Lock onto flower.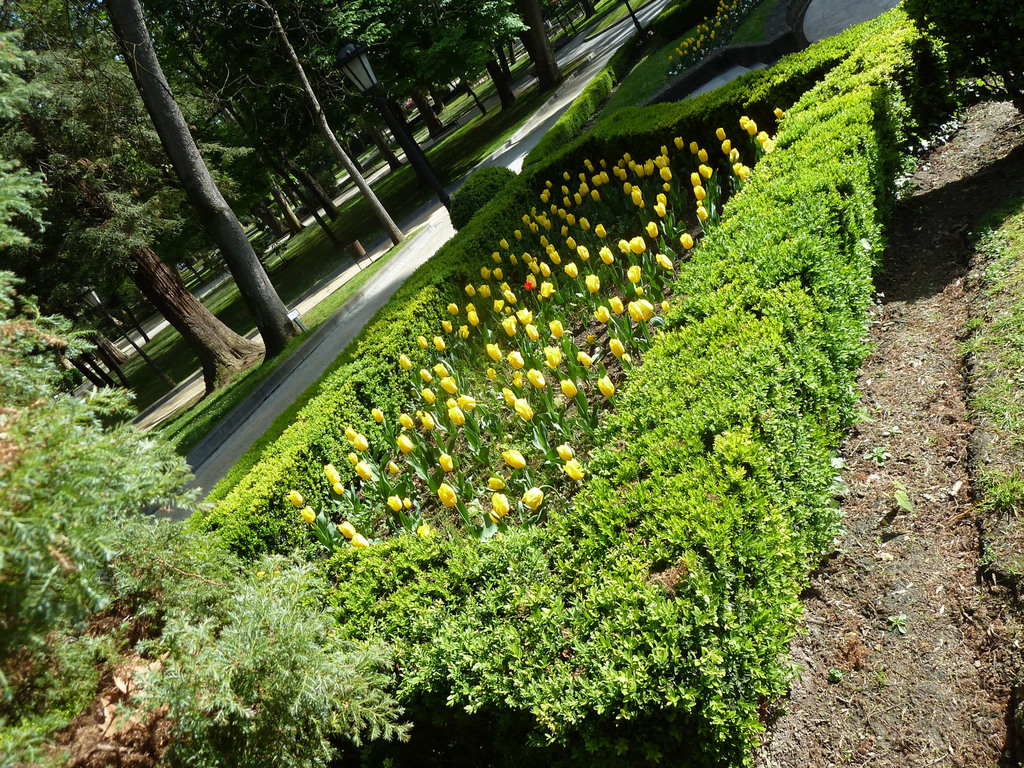
Locked: <box>448,406,464,426</box>.
